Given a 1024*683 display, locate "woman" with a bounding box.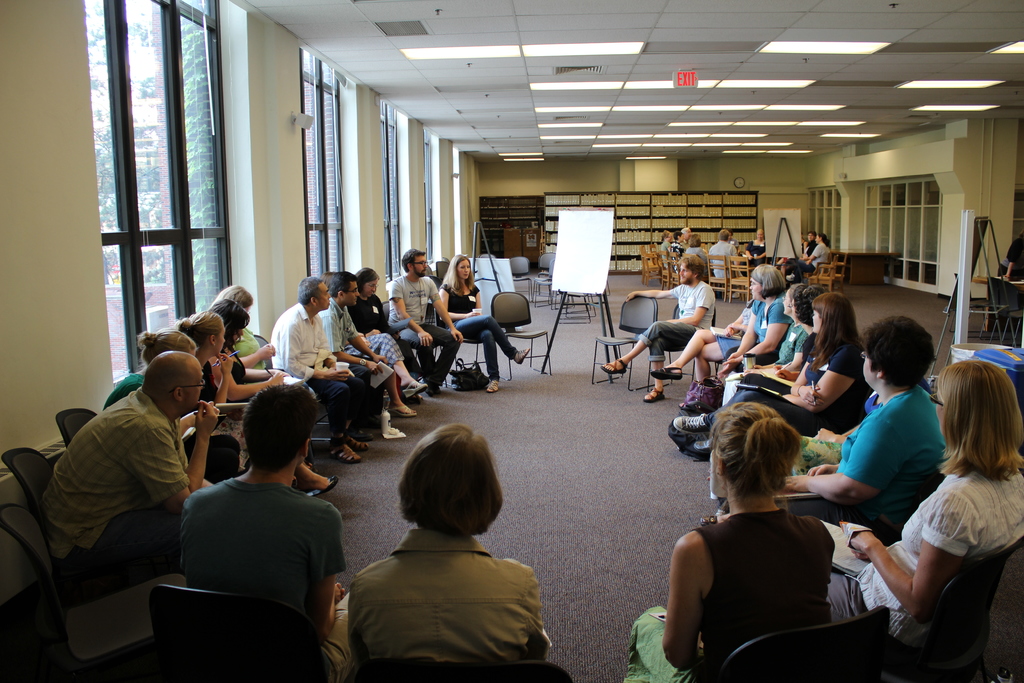
Located: x1=715, y1=265, x2=785, y2=407.
